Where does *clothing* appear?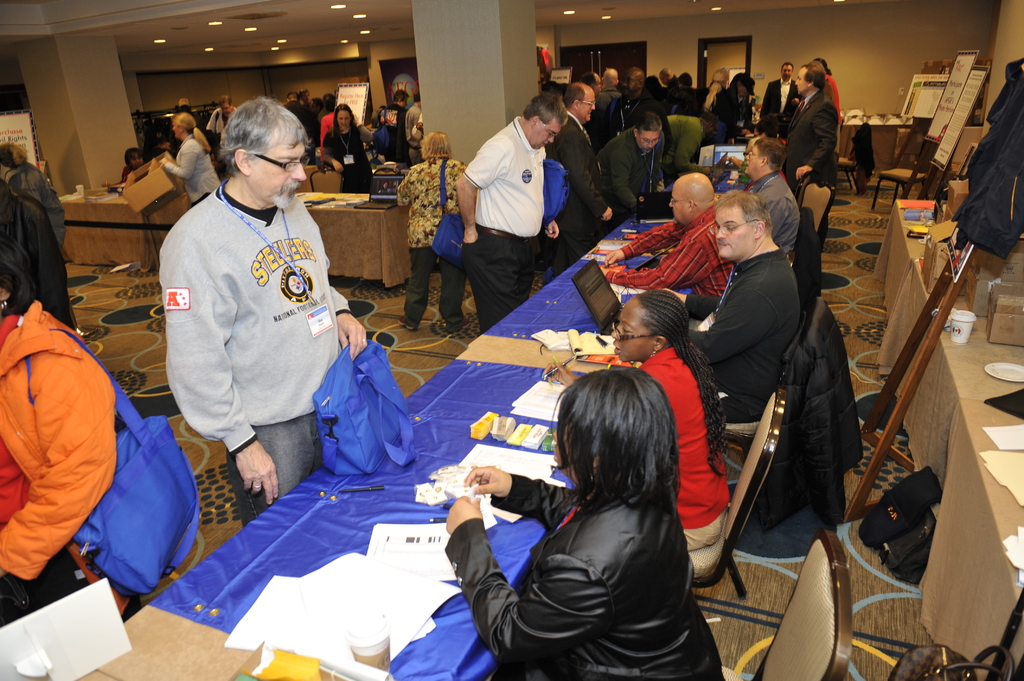
Appears at box=[605, 203, 735, 292].
